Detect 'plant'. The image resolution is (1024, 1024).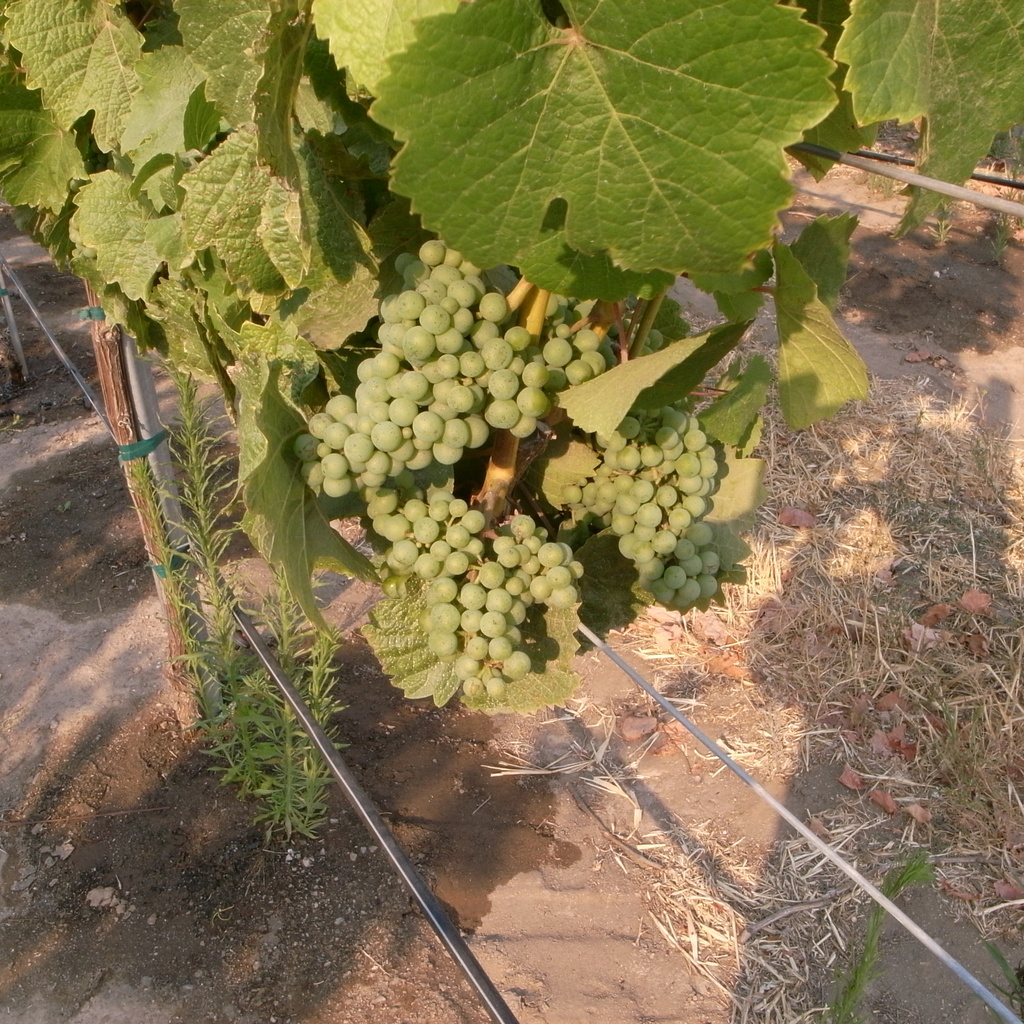
[980,937,1023,1023].
